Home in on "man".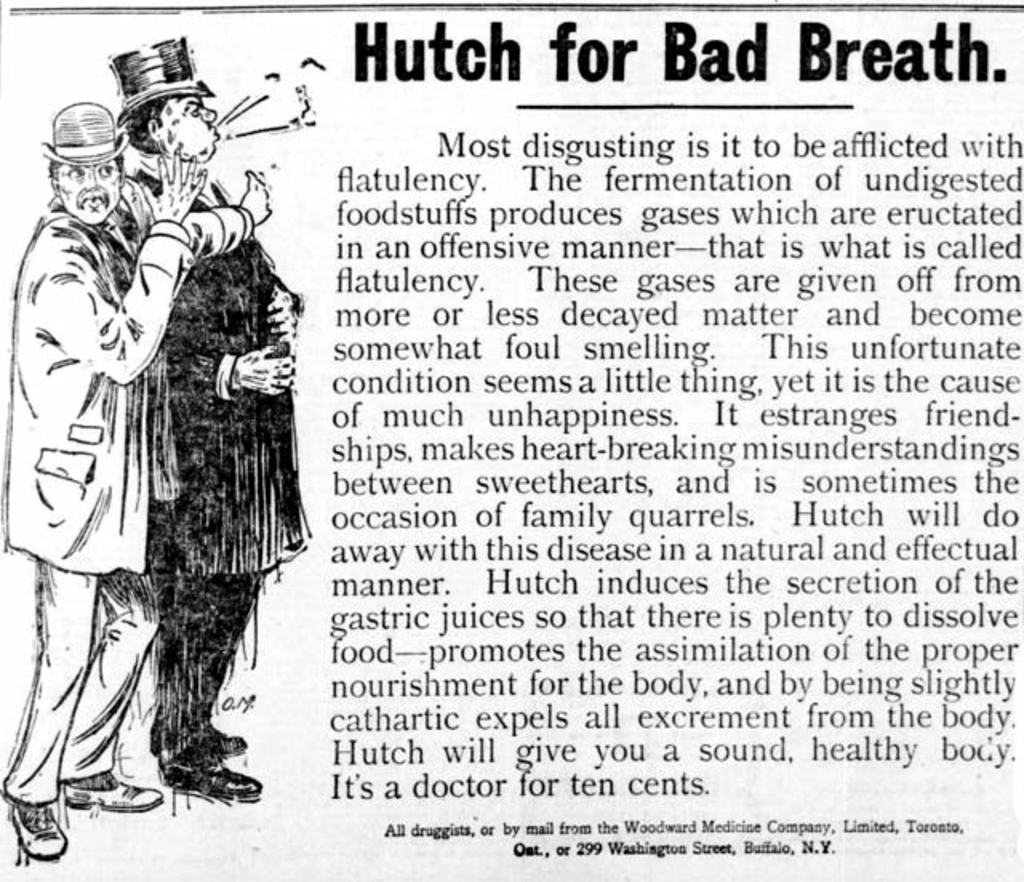
Homed in at {"x1": 114, "y1": 29, "x2": 304, "y2": 808}.
